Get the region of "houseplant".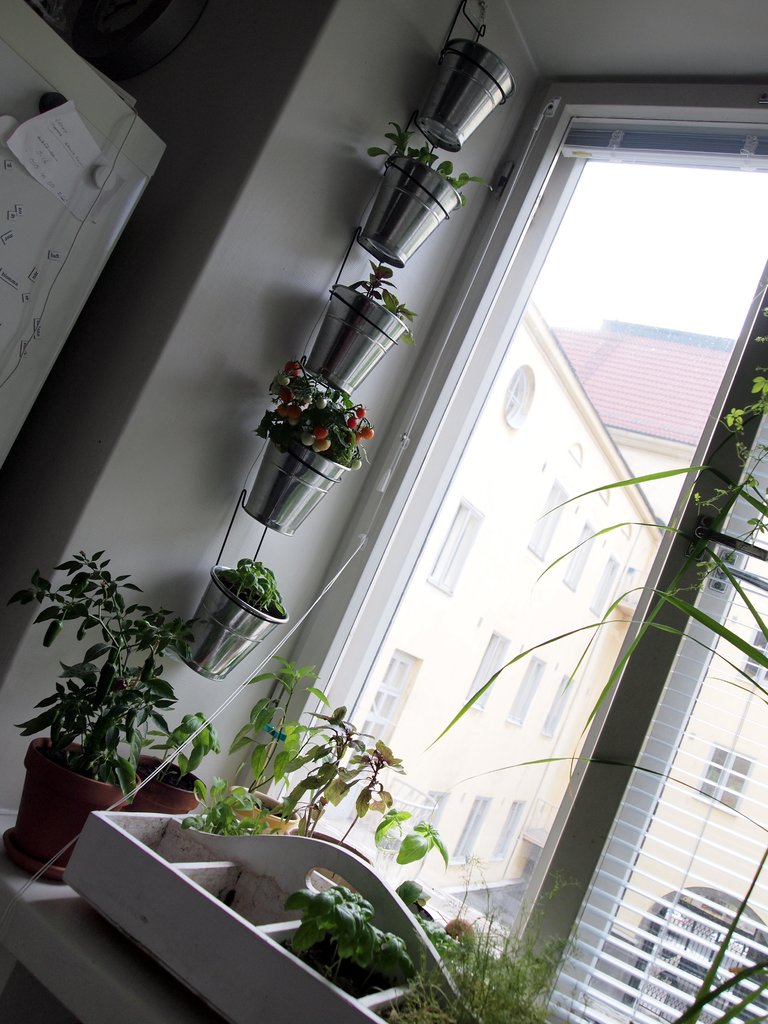
<bbox>170, 557, 294, 693</bbox>.
